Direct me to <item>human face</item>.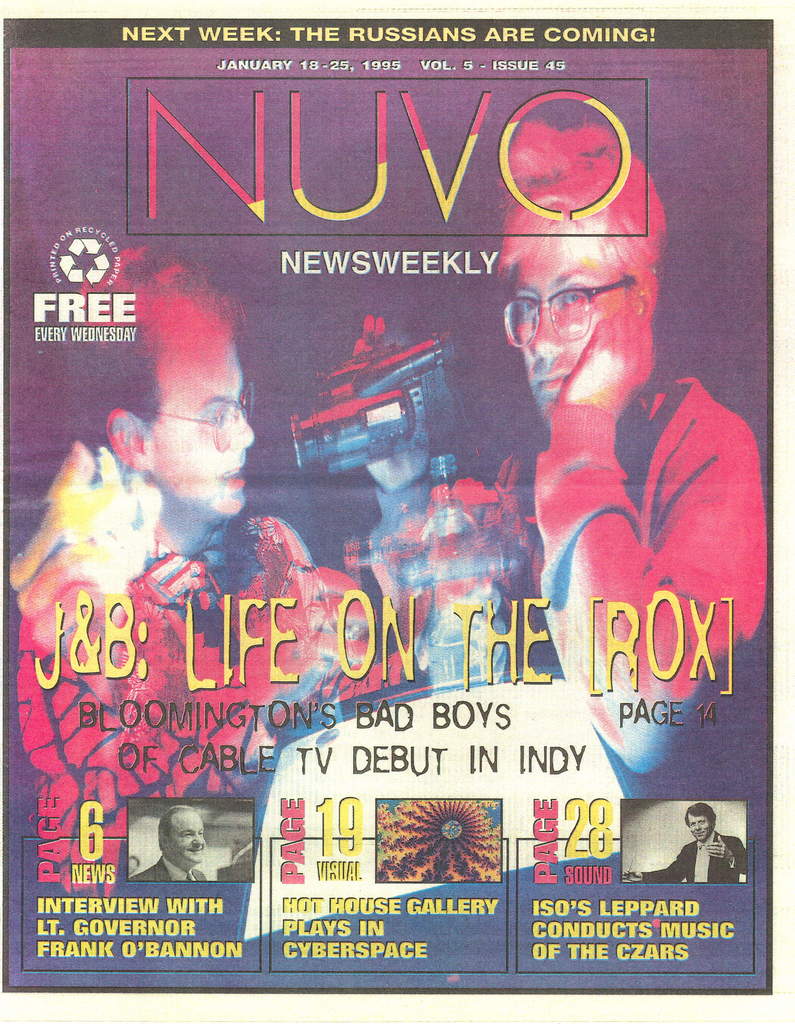
Direction: region(528, 232, 626, 422).
